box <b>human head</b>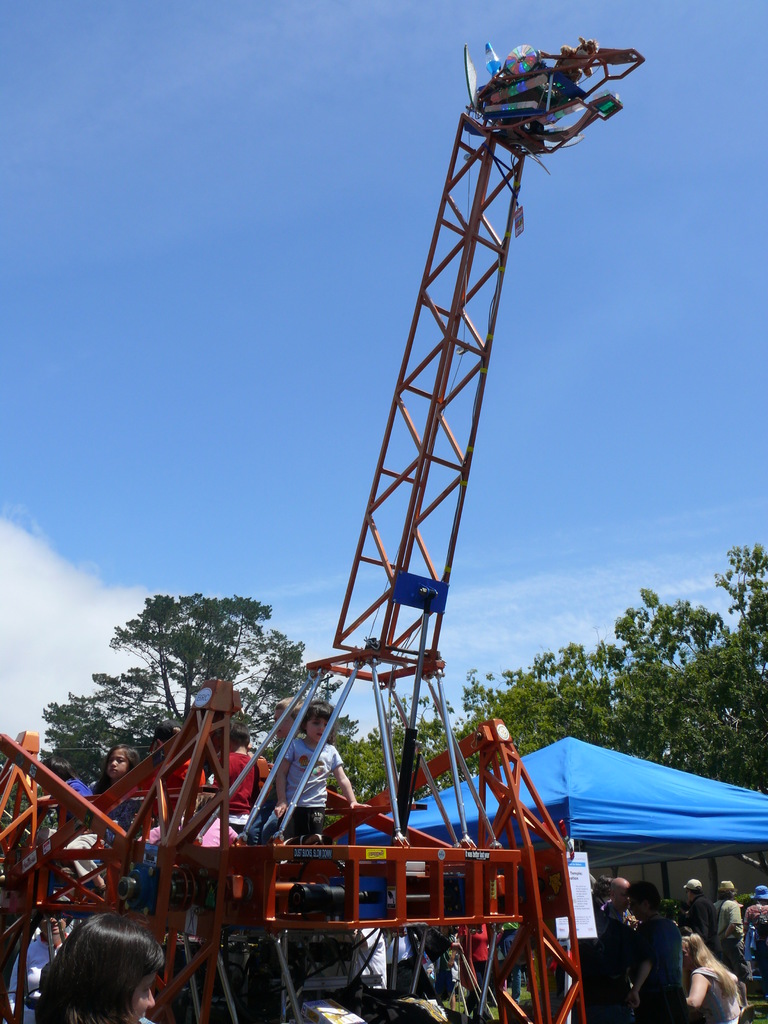
<region>157, 724, 179, 749</region>
